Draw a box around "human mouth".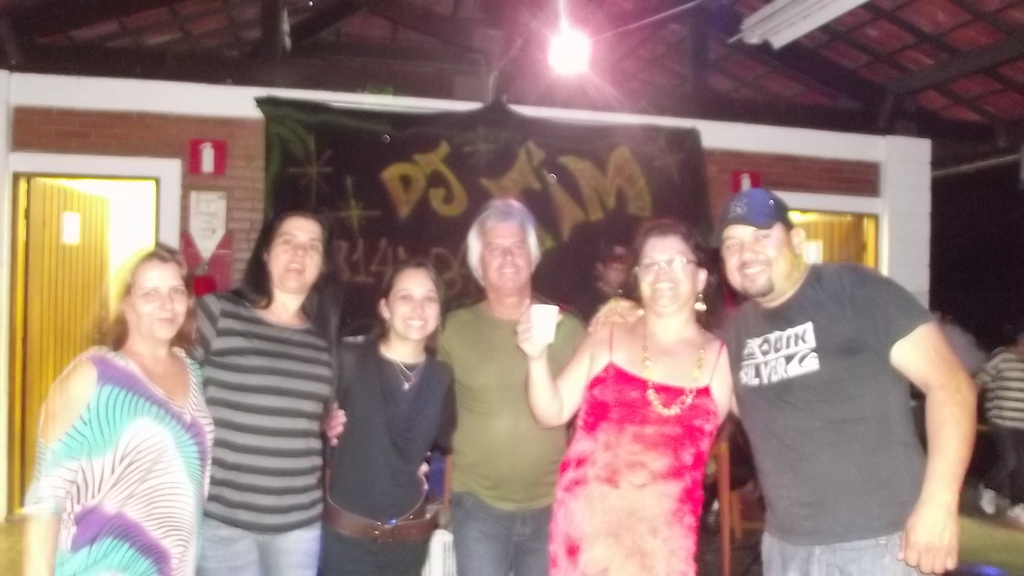
404,318,427,330.
